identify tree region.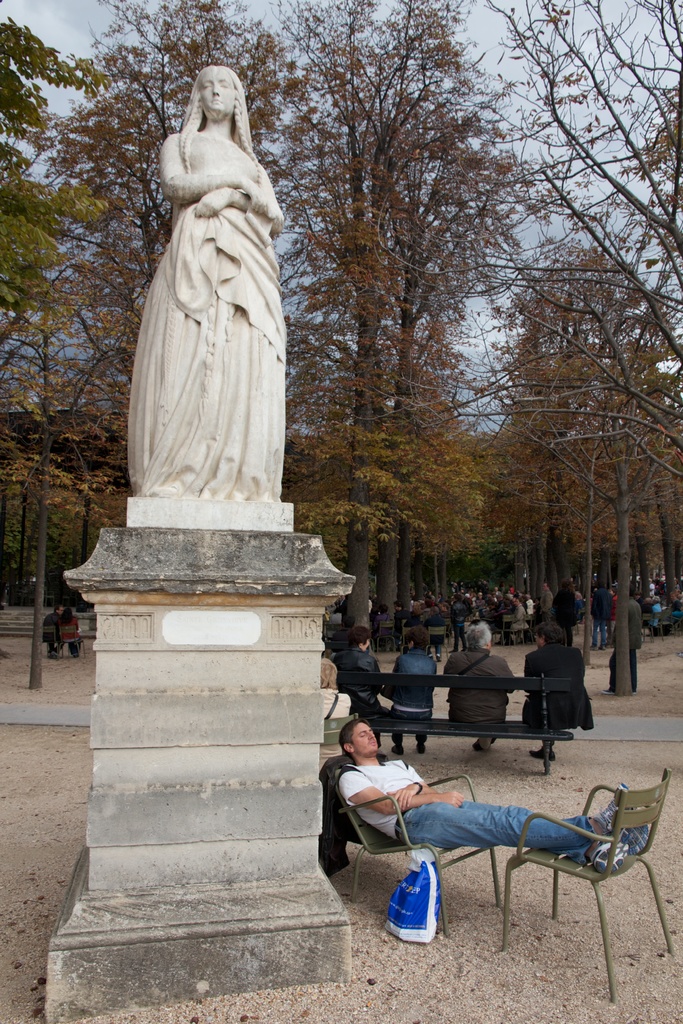
Region: [0, 0, 110, 314].
